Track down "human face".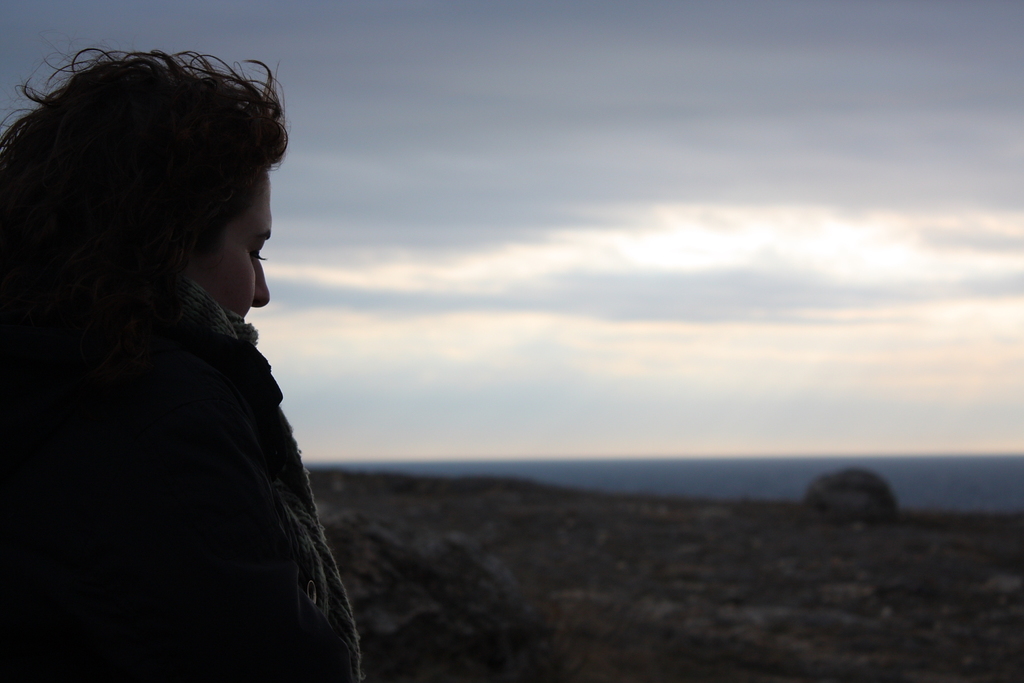
Tracked to region(187, 158, 280, 325).
